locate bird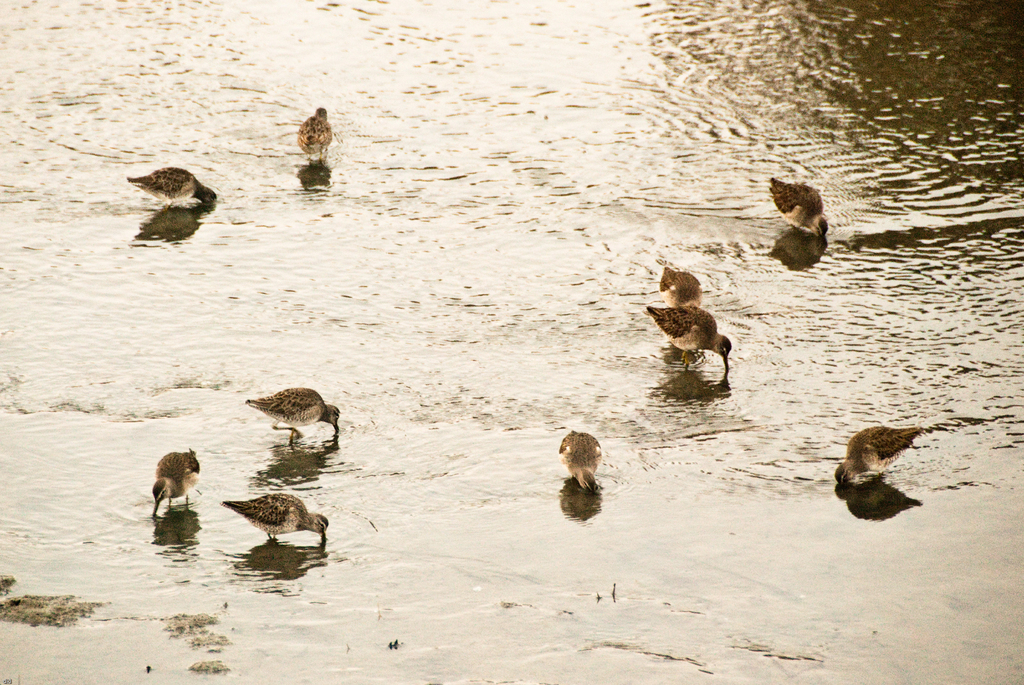
{"x1": 769, "y1": 179, "x2": 830, "y2": 242}
